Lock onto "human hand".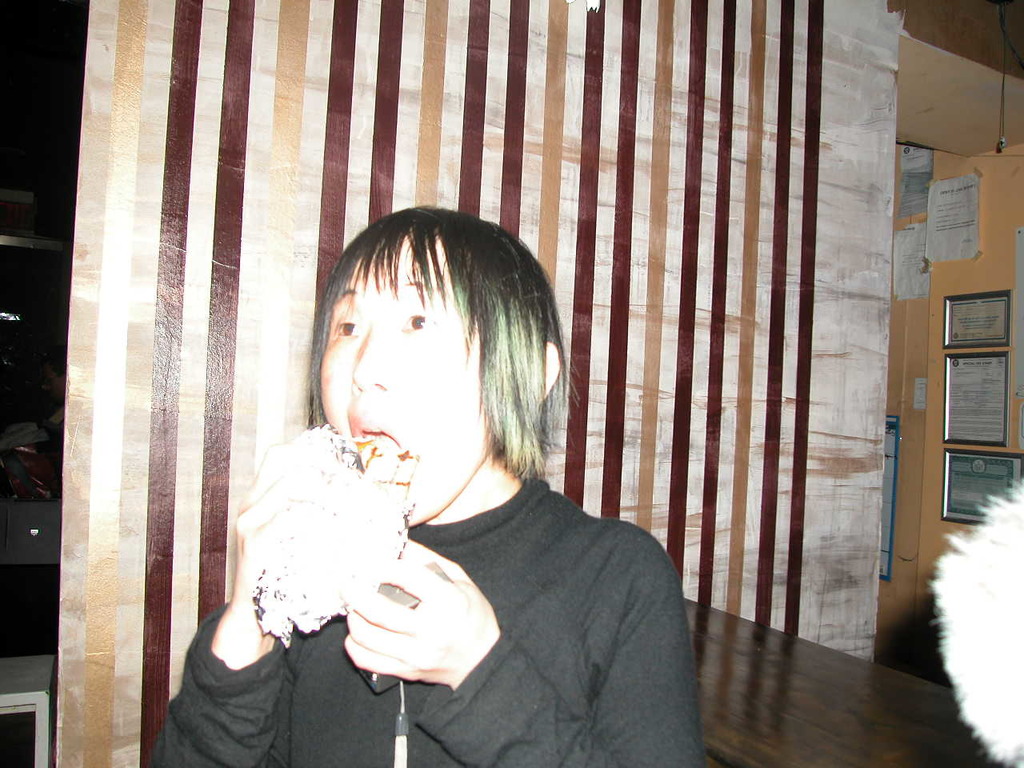
Locked: {"left": 329, "top": 527, "right": 495, "bottom": 711}.
